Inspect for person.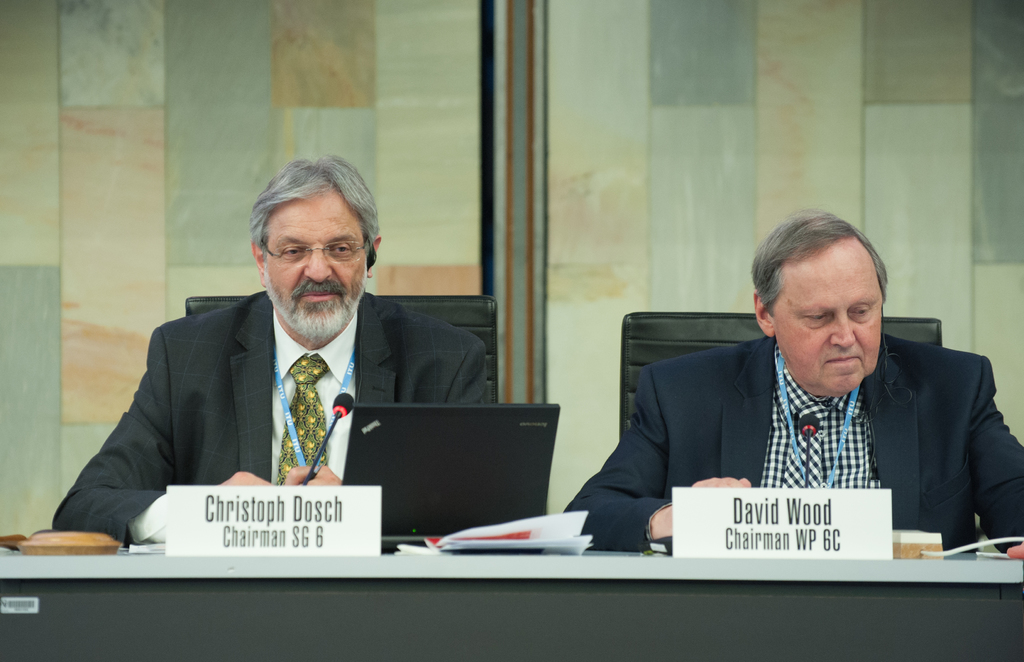
Inspection: rect(574, 226, 998, 584).
